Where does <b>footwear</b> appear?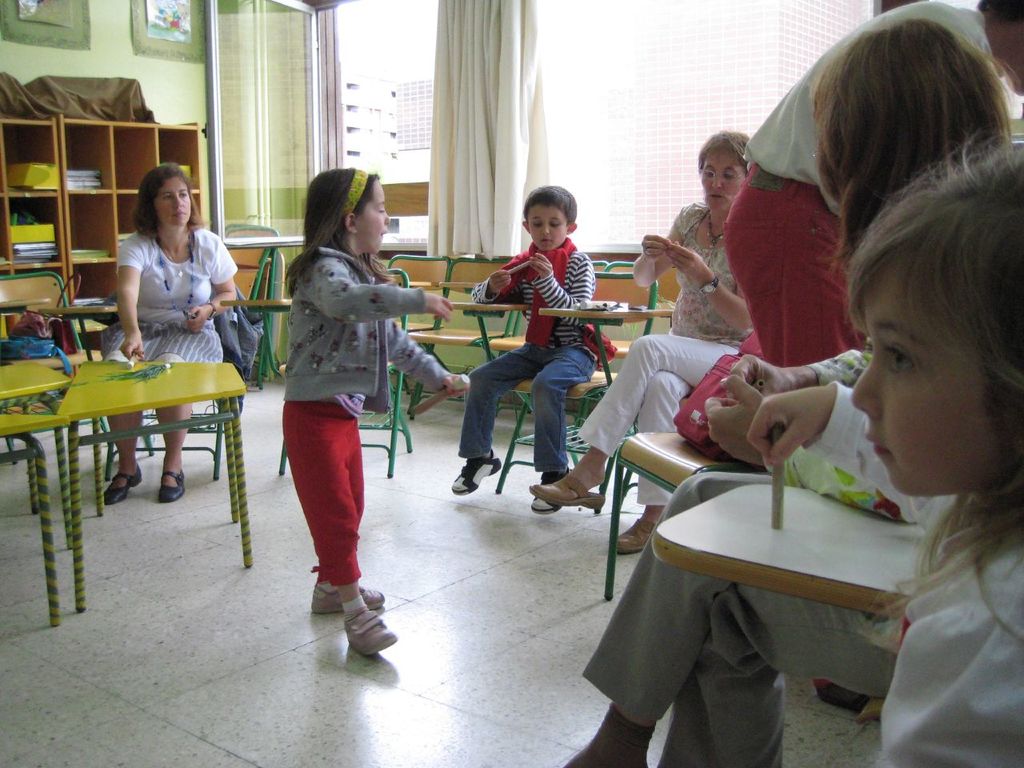
Appears at bbox=(619, 518, 663, 554).
